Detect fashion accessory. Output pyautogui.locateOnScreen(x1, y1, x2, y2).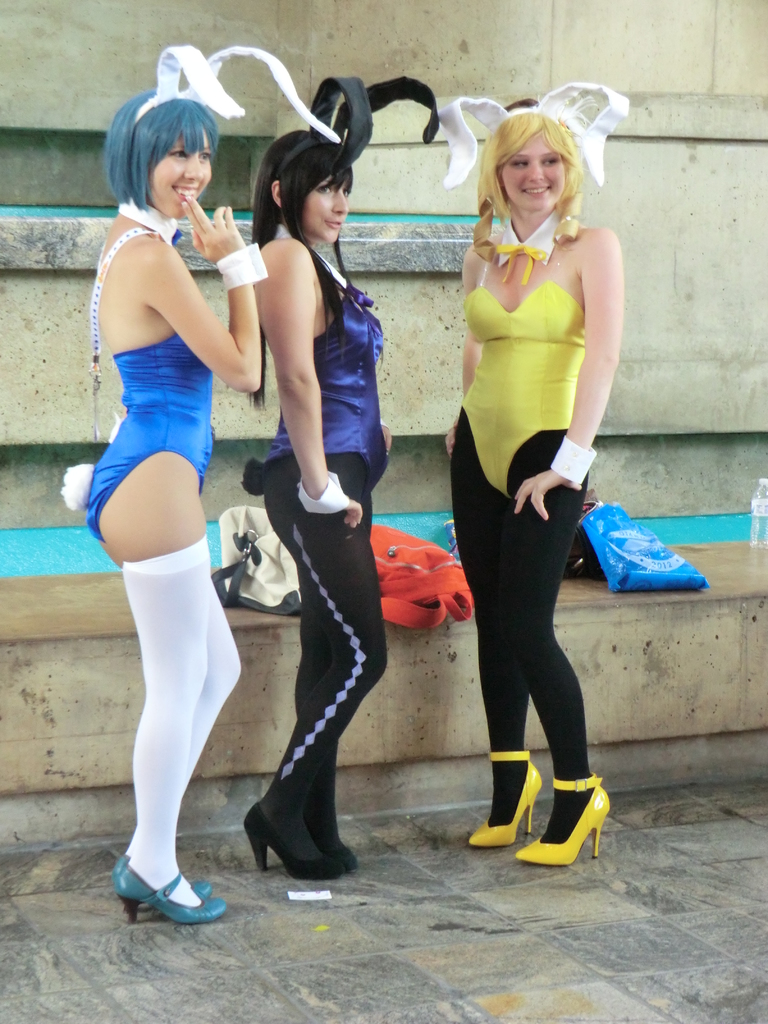
pyautogui.locateOnScreen(114, 859, 227, 925).
